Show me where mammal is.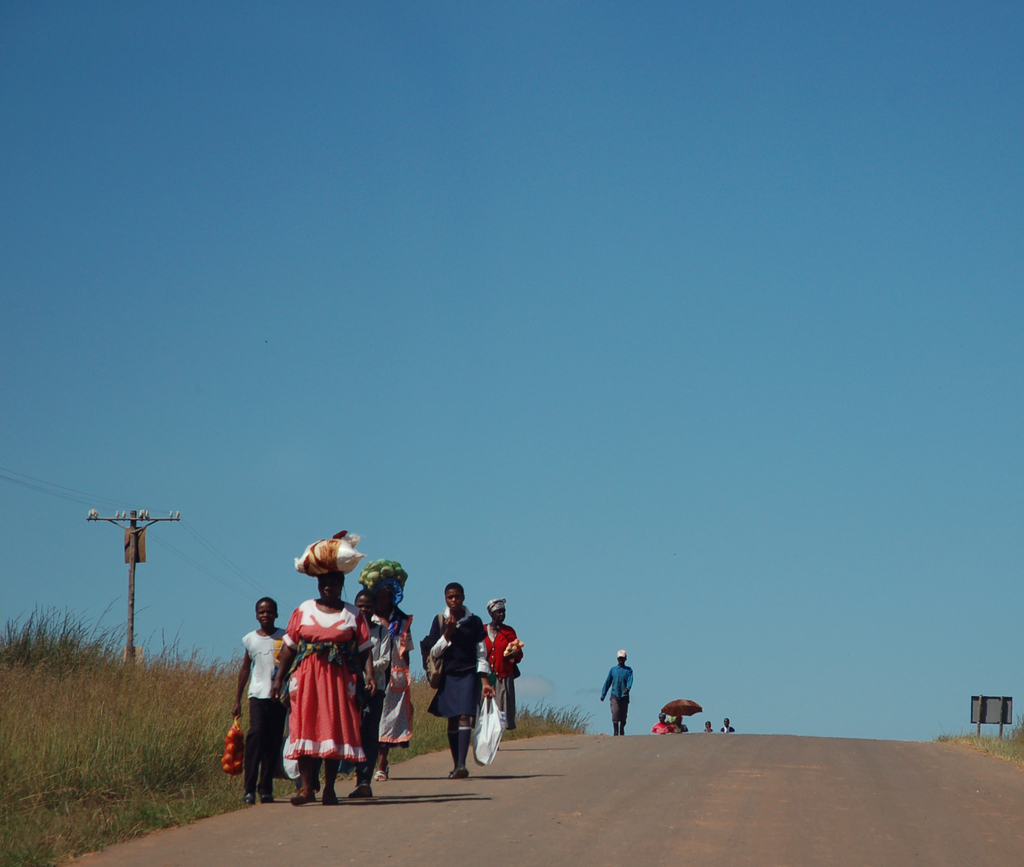
mammal is at [left=420, top=579, right=486, bottom=778].
